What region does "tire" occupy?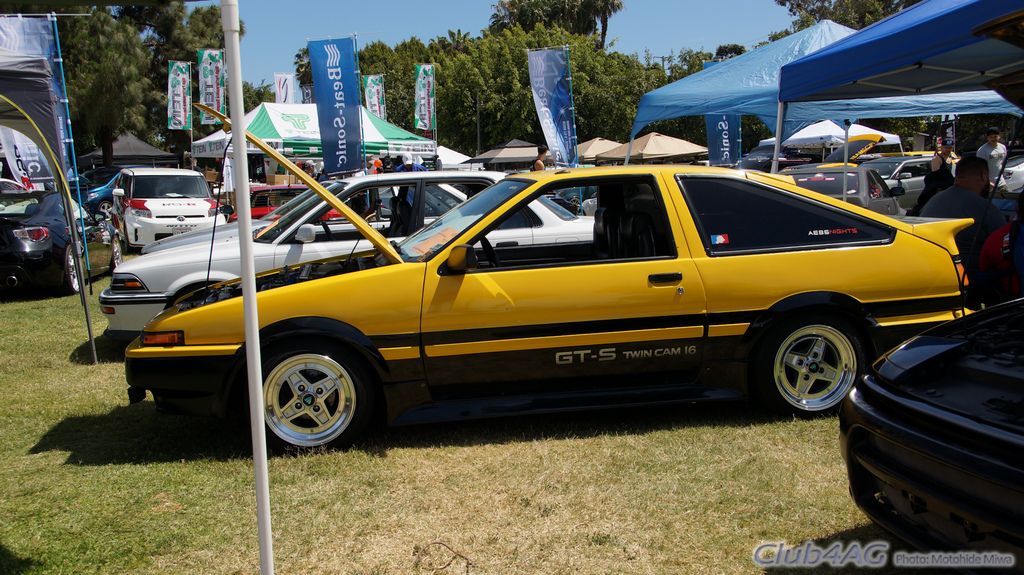
detection(251, 335, 362, 450).
